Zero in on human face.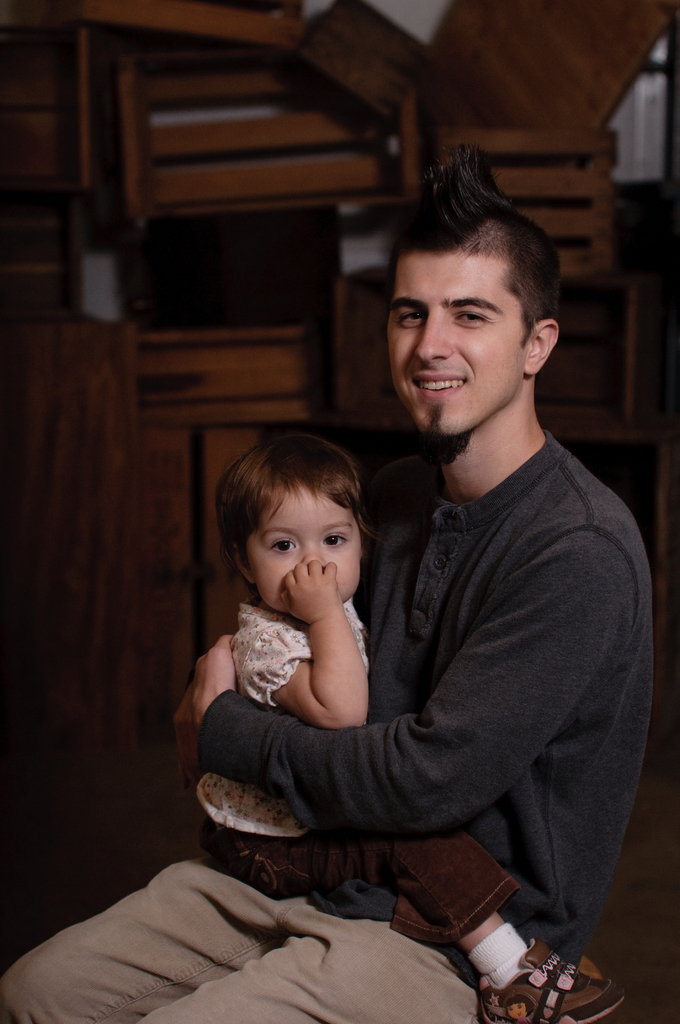
Zeroed in: crop(384, 252, 523, 442).
